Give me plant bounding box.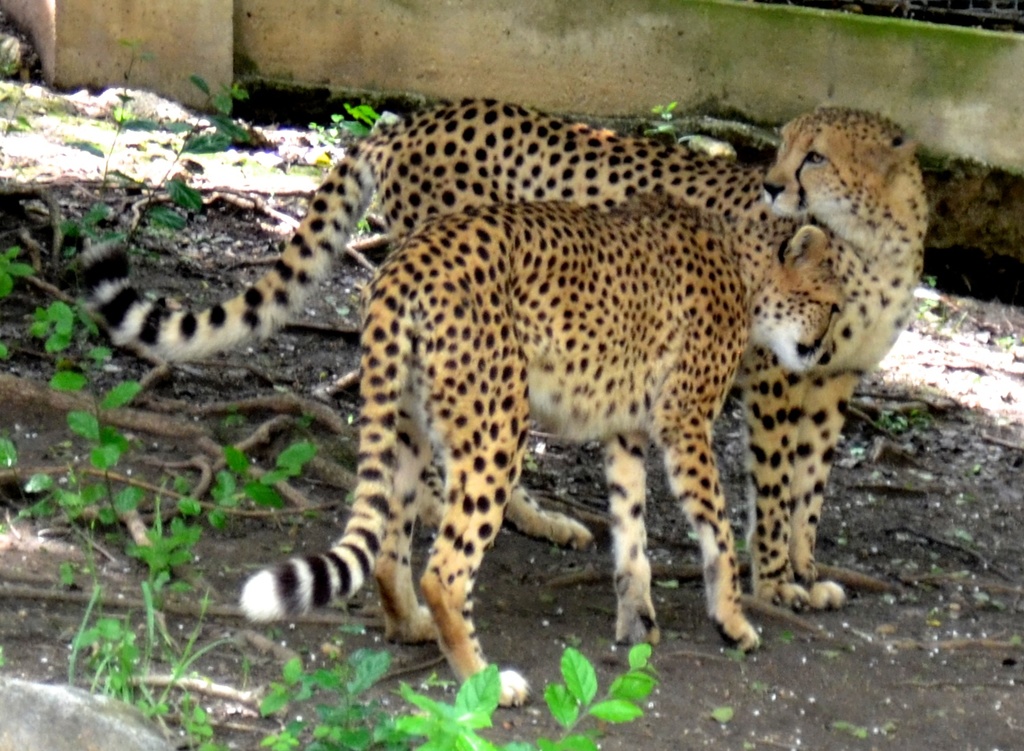
57,588,259,727.
